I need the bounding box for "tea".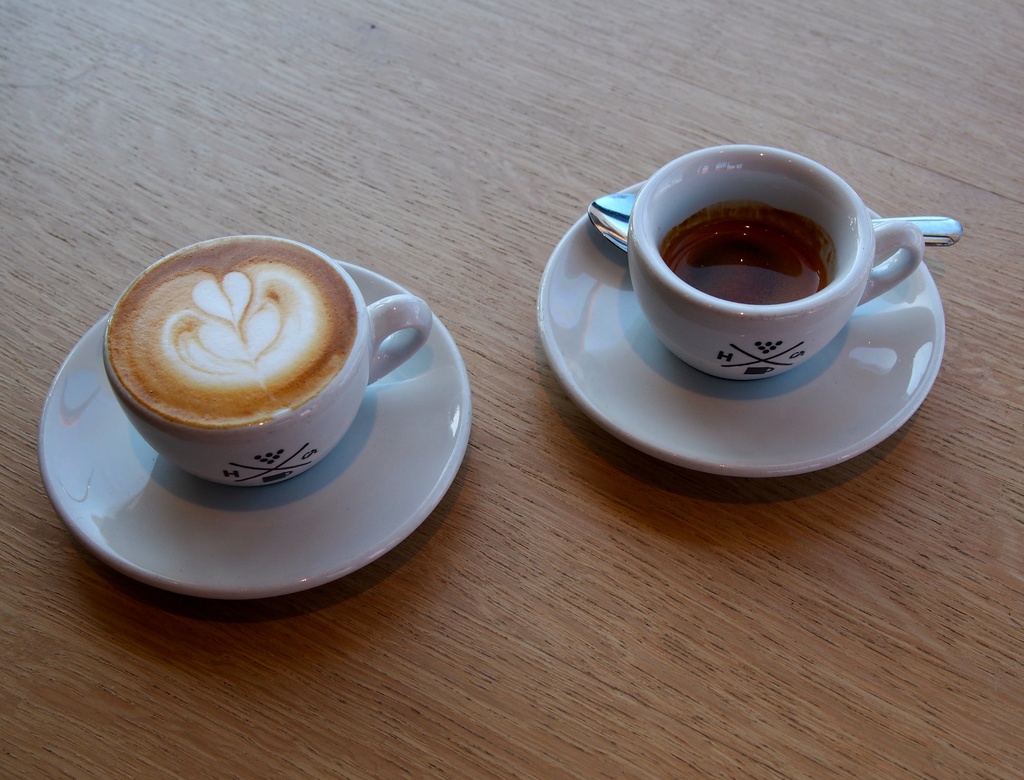
Here it is: Rect(663, 198, 833, 306).
